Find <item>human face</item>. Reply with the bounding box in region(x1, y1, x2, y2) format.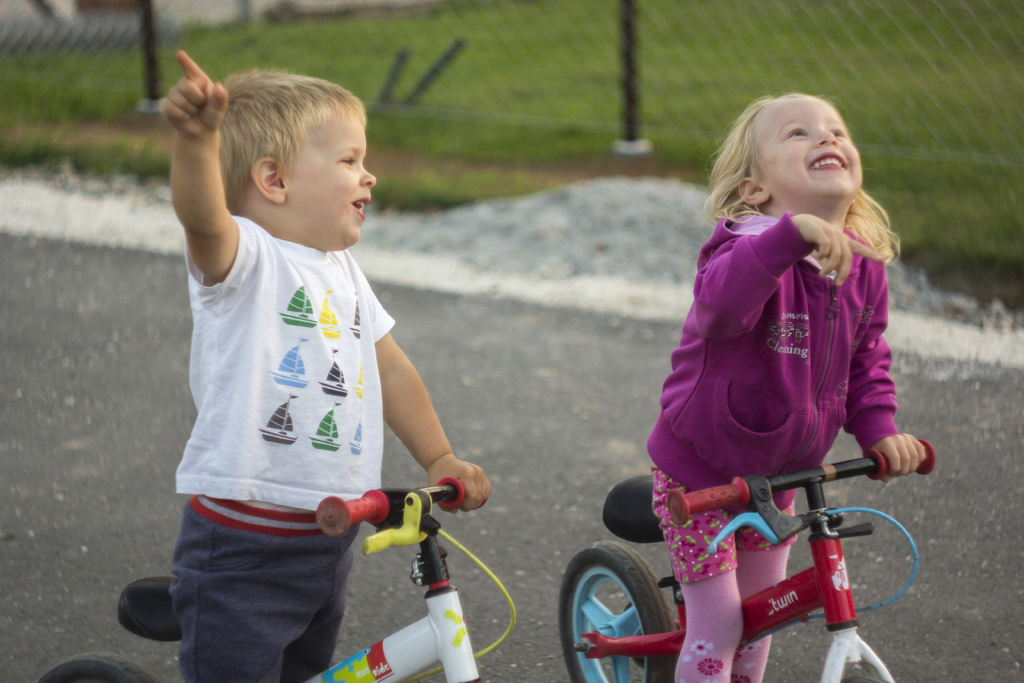
region(762, 99, 862, 200).
